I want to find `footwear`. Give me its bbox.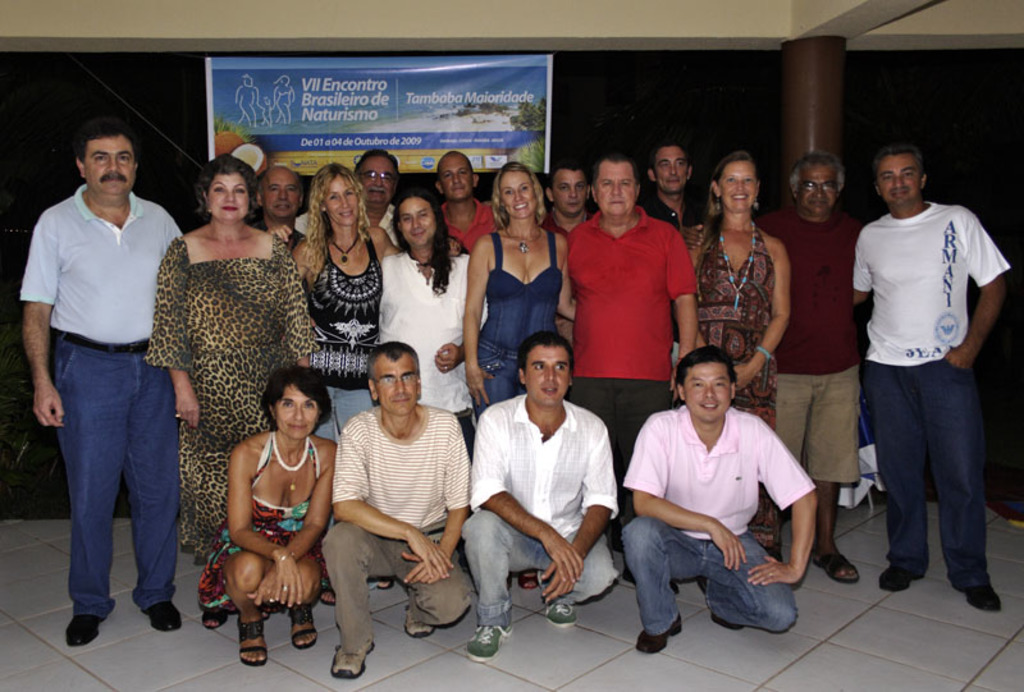
317:591:337:608.
